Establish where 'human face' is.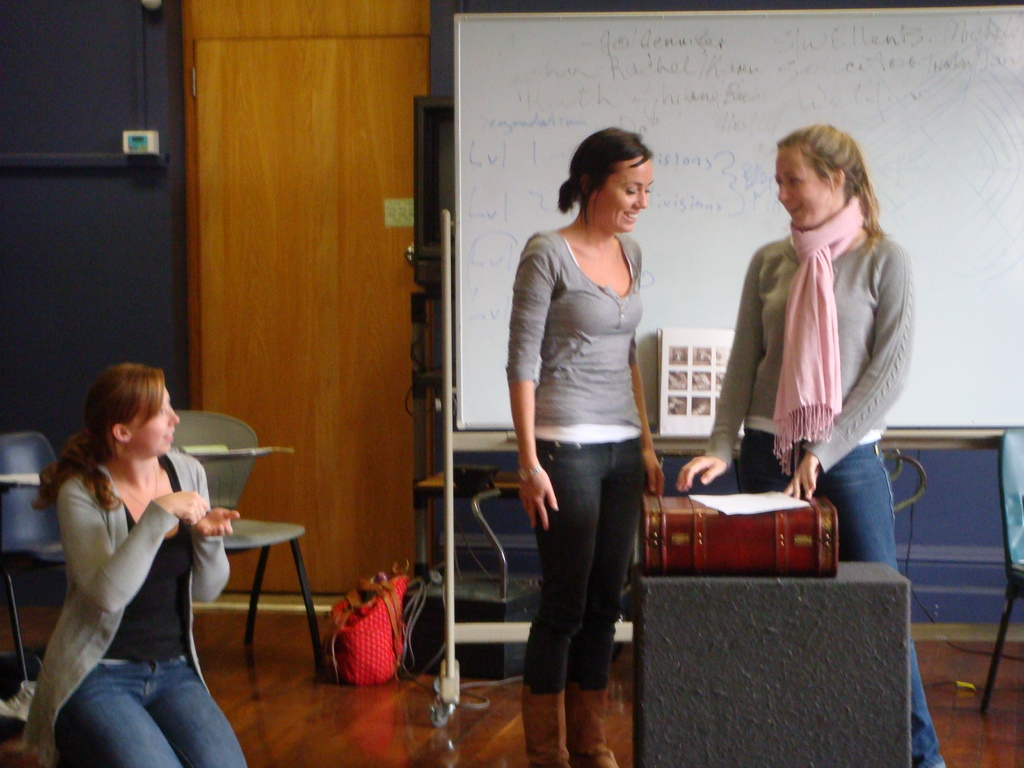
Established at bbox=[131, 383, 180, 459].
